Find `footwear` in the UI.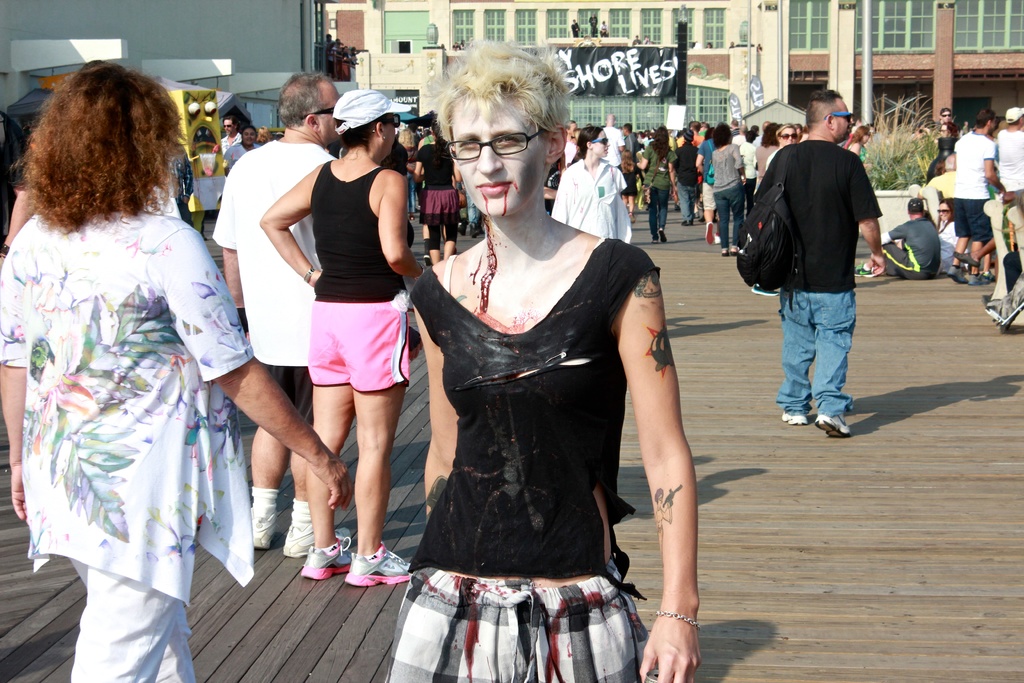
UI element at (943, 266, 970, 288).
